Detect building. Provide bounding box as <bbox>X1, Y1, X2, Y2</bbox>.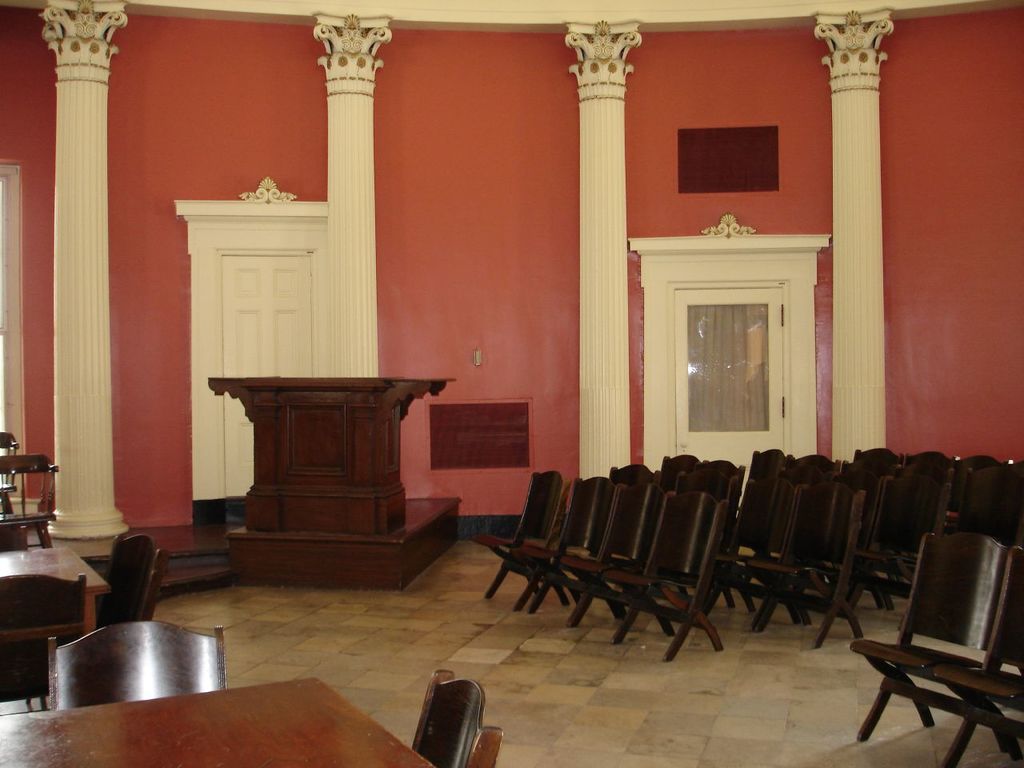
<bbox>0, 0, 1021, 767</bbox>.
